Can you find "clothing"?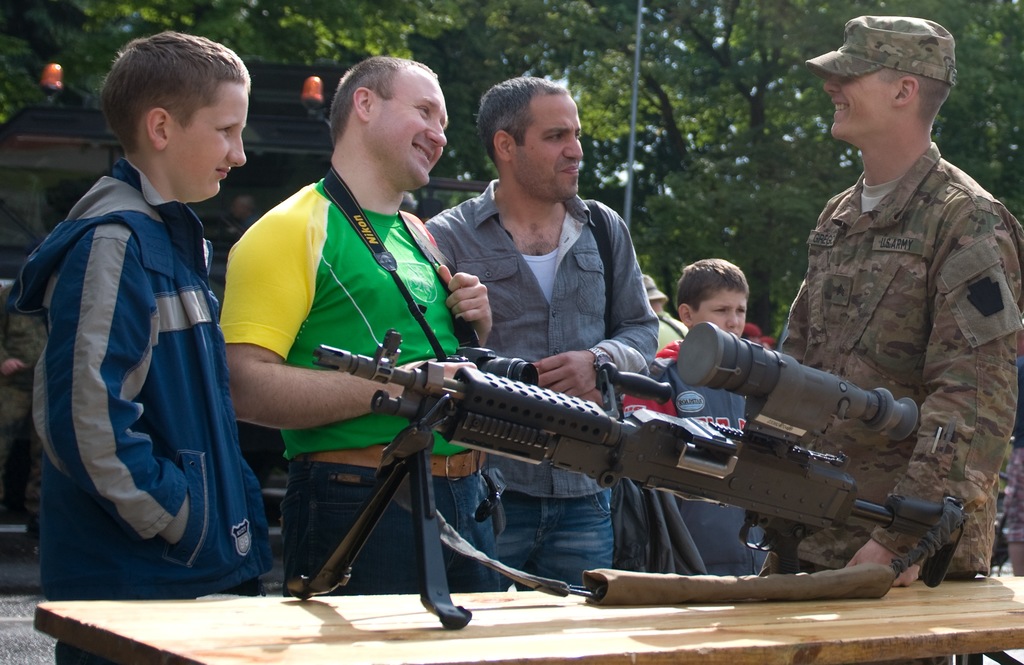
Yes, bounding box: locate(620, 338, 767, 575).
